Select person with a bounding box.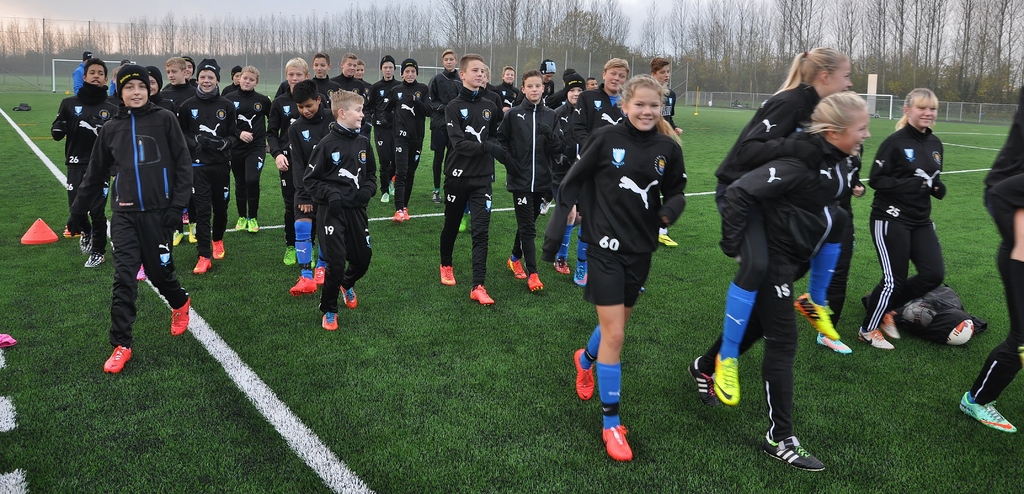
[left=705, top=40, right=833, bottom=399].
